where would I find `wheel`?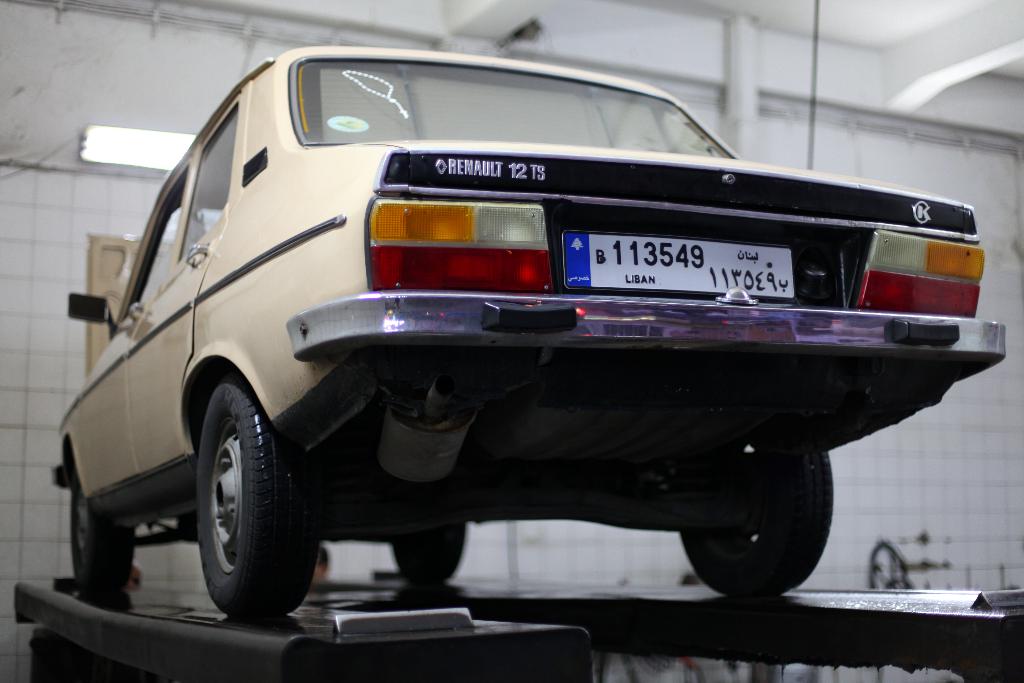
At bbox(389, 523, 464, 586).
